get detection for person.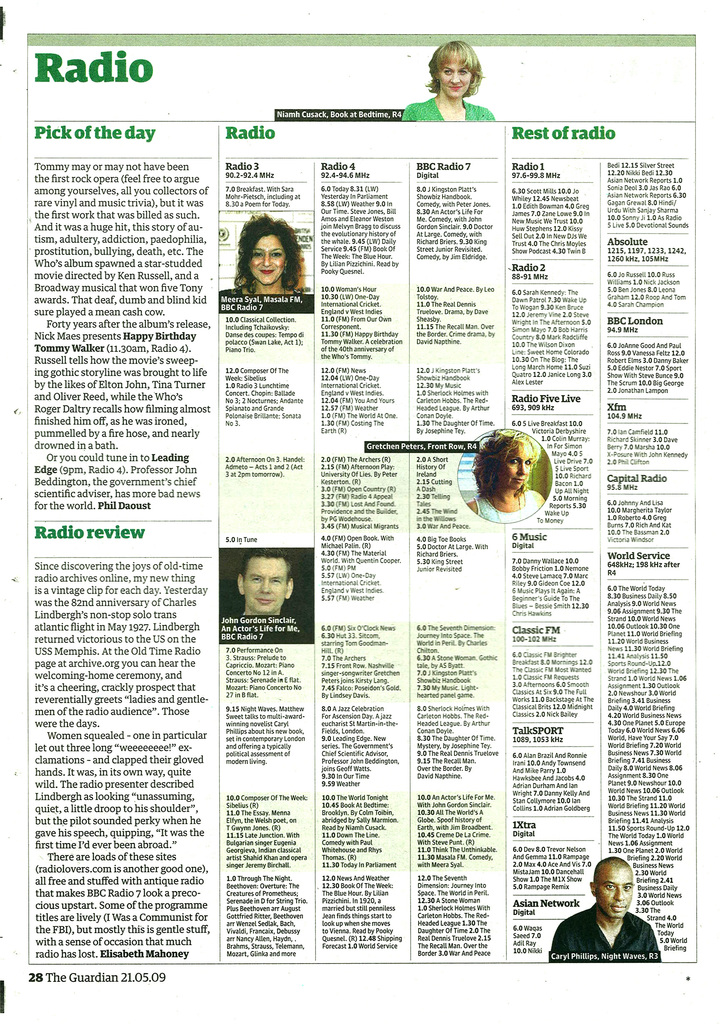
Detection: {"x1": 399, "y1": 38, "x2": 497, "y2": 124}.
